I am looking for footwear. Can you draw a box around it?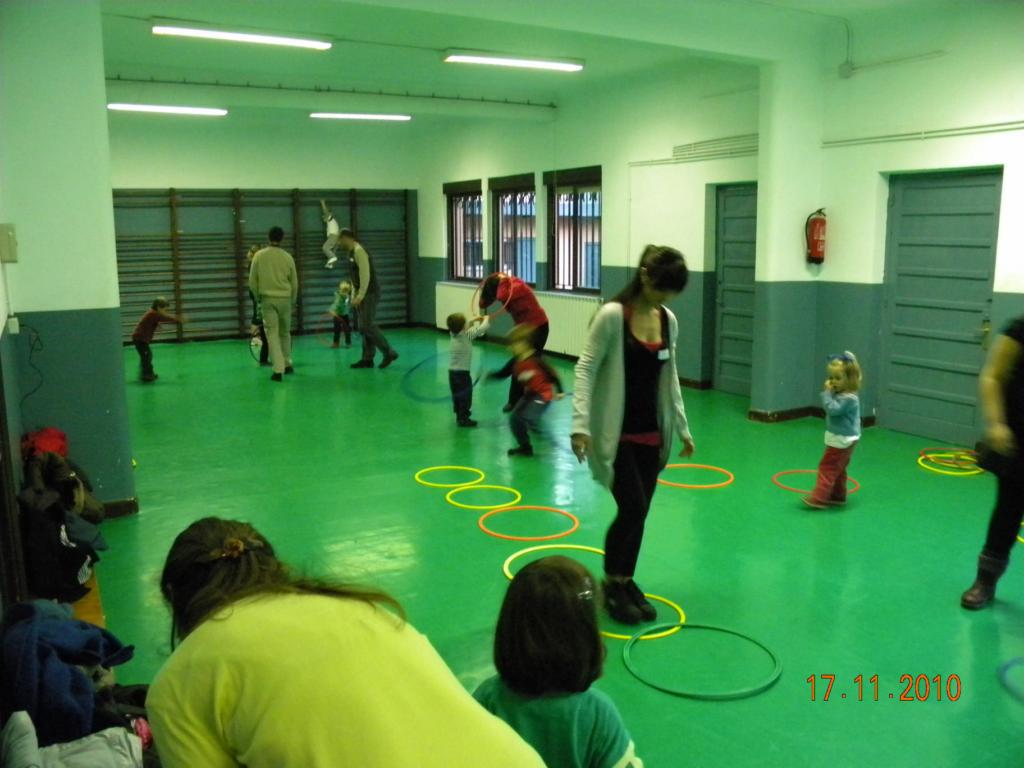
Sure, the bounding box is locate(825, 493, 845, 504).
